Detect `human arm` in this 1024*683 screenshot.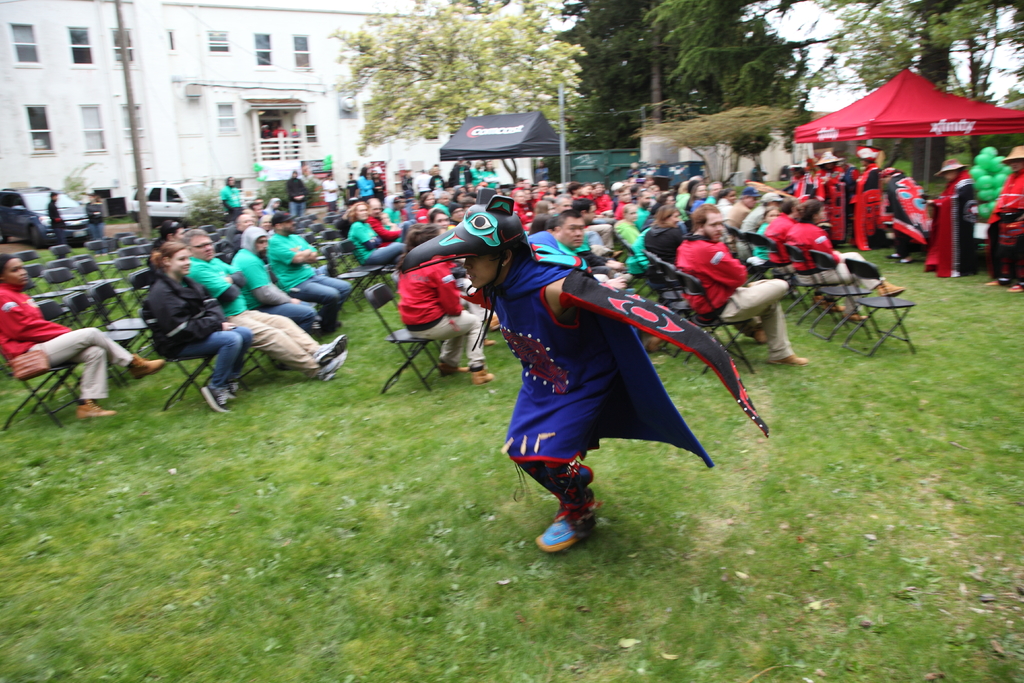
Detection: (left=0, top=290, right=79, bottom=341).
